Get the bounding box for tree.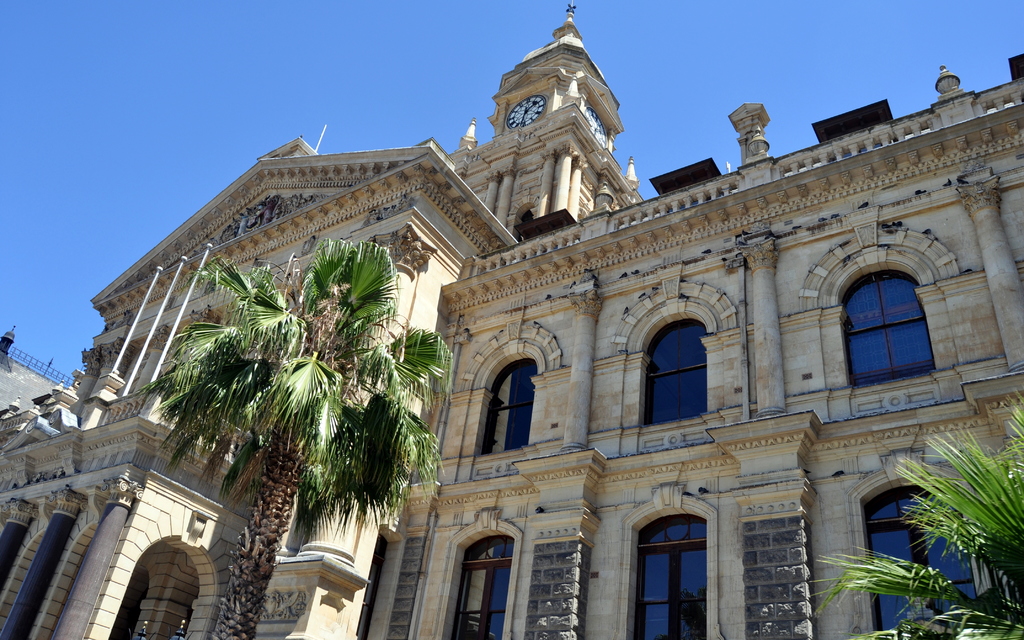
locate(805, 391, 1023, 639).
